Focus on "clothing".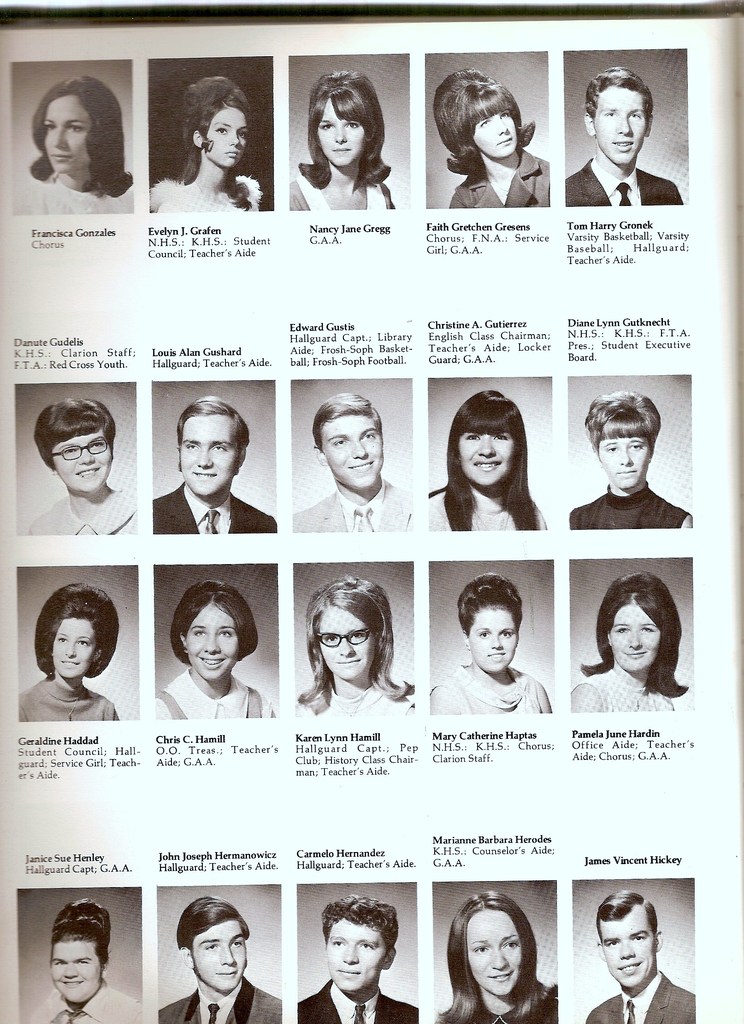
Focused at left=153, top=981, right=286, bottom=1023.
